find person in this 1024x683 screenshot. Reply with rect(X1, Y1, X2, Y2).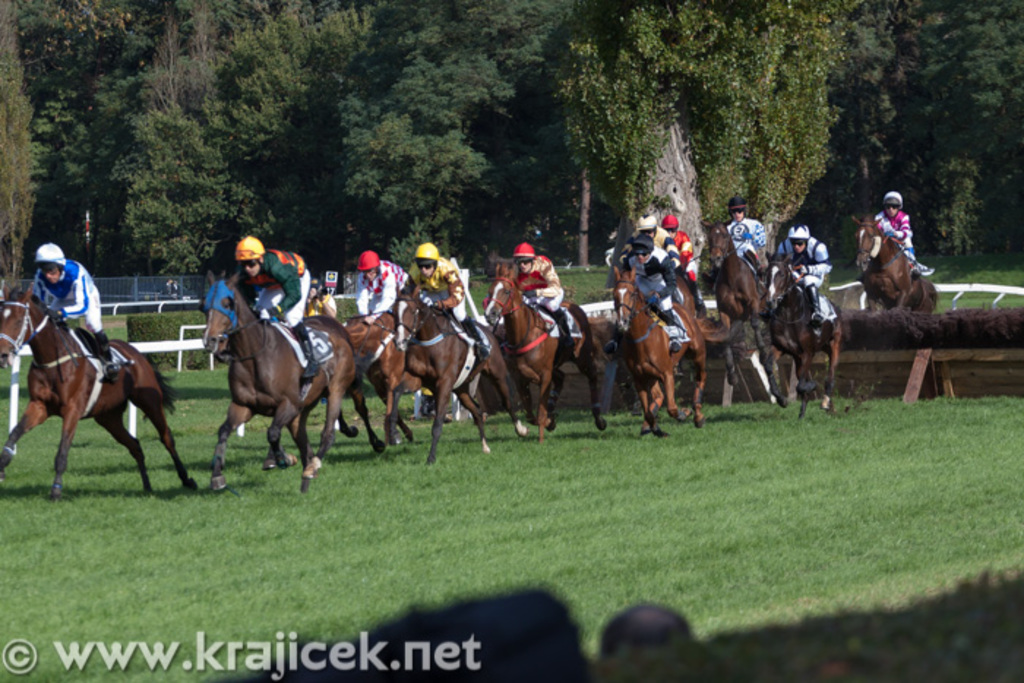
rect(505, 244, 590, 348).
